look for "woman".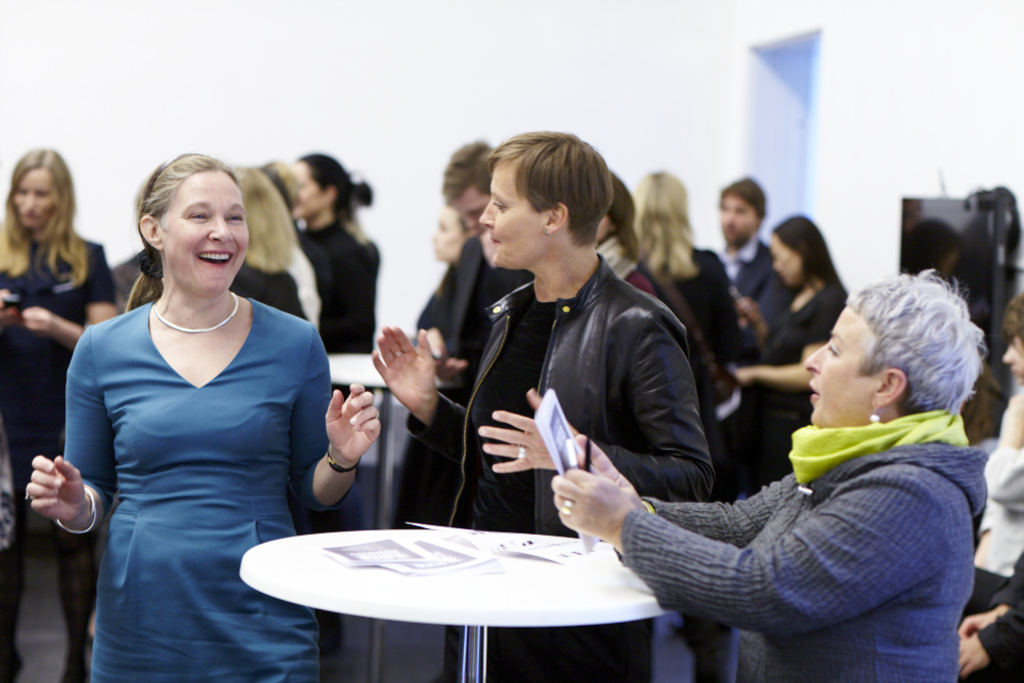
Found: <bbox>477, 273, 988, 682</bbox>.
